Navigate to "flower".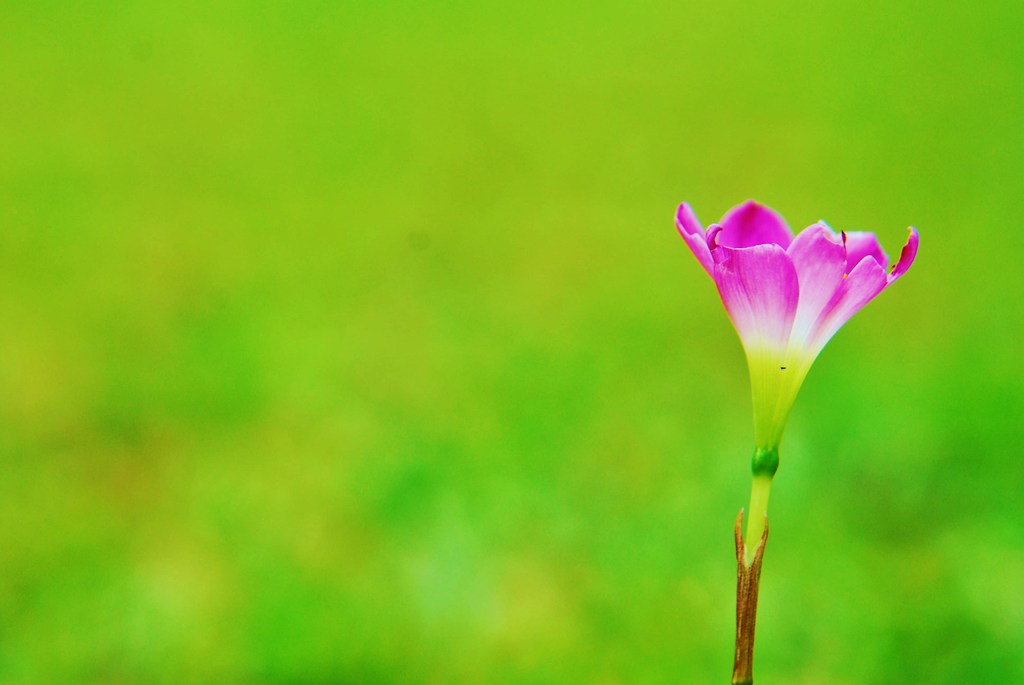
Navigation target: x1=672, y1=202, x2=917, y2=539.
